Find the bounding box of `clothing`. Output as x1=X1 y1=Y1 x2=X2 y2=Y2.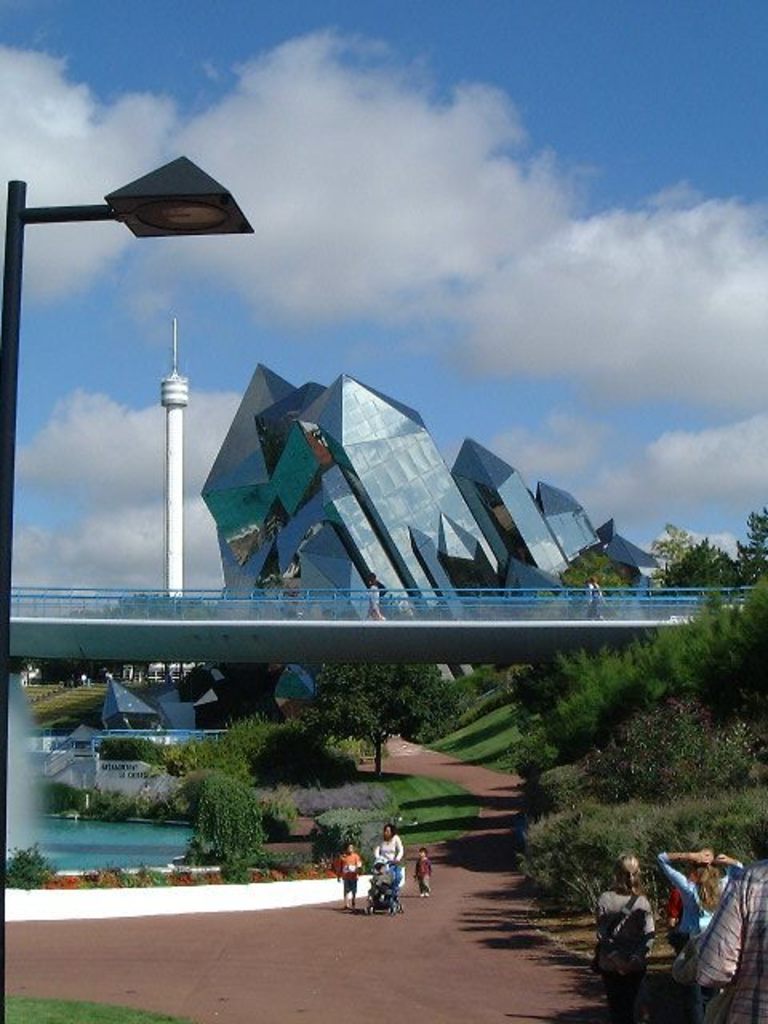
x1=373 y1=837 x2=403 y2=867.
